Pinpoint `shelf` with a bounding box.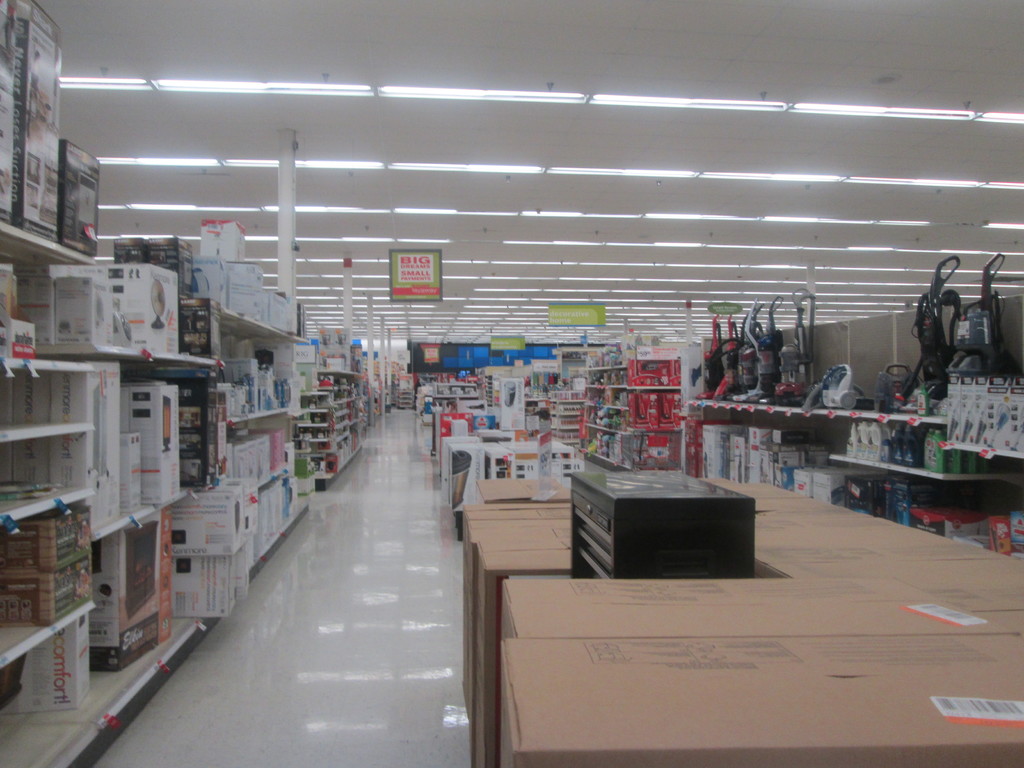
rect(180, 298, 310, 576).
